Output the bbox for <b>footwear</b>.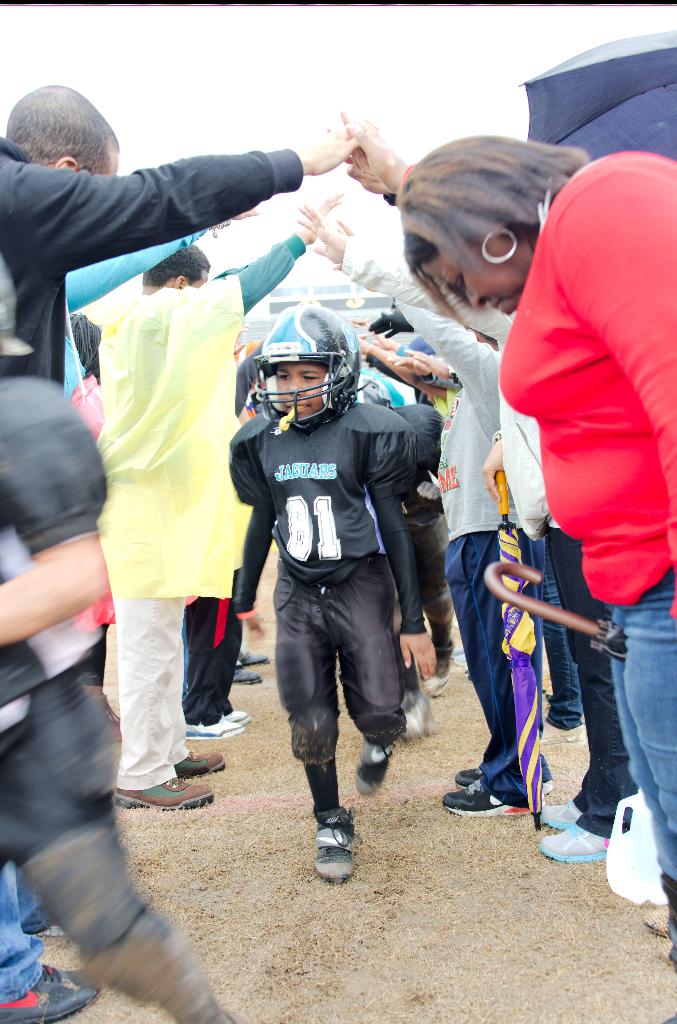
bbox(536, 798, 584, 831).
